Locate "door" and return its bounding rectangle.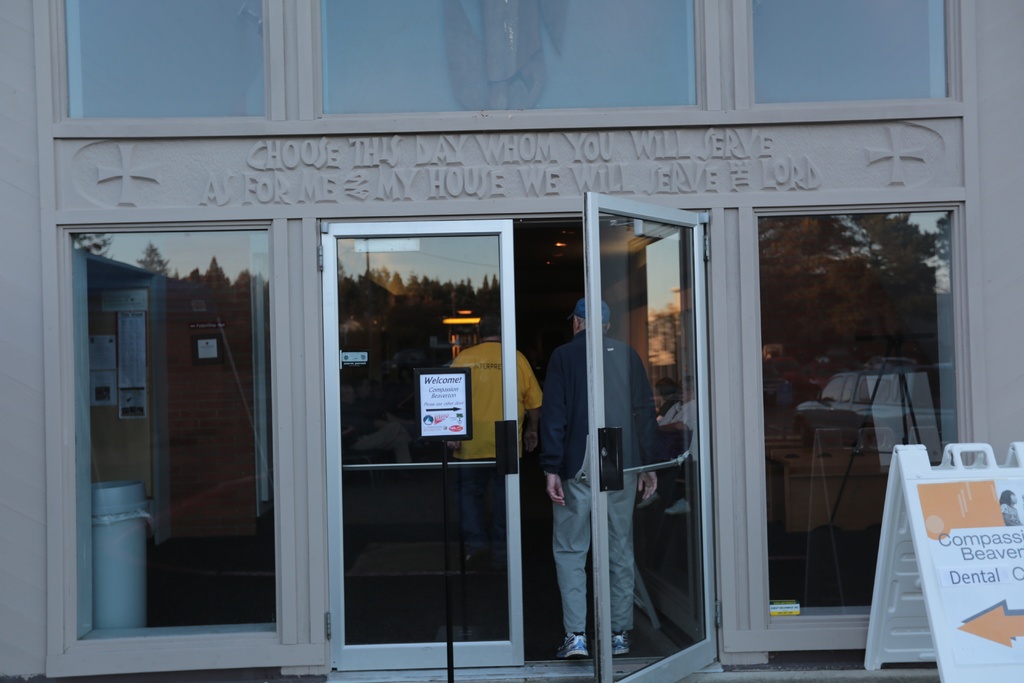
detection(586, 190, 721, 682).
